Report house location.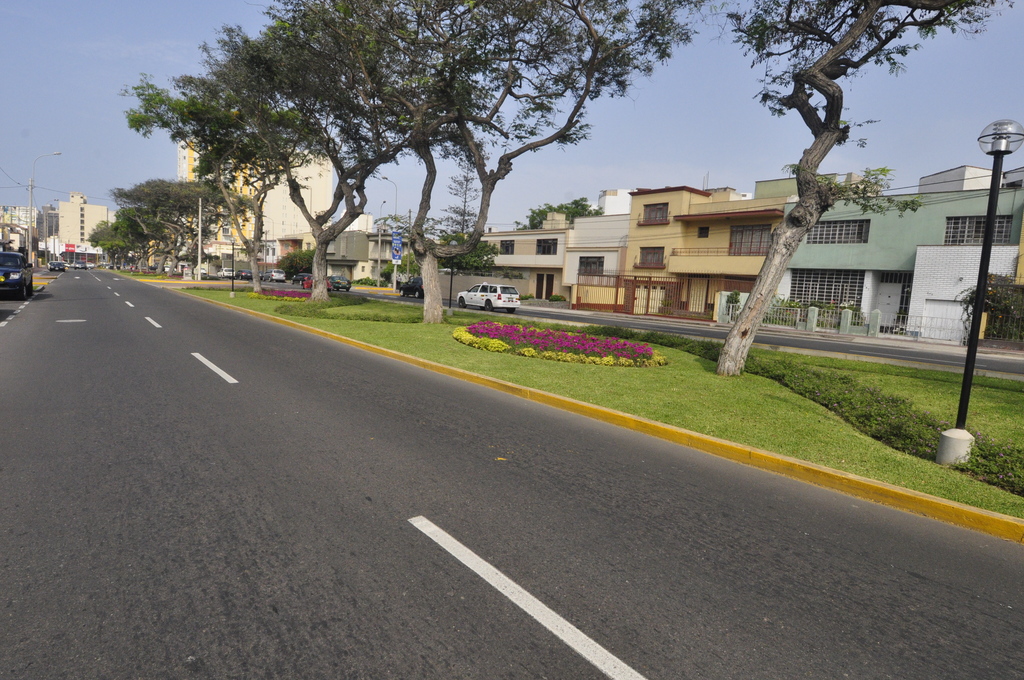
Report: 39,193,115,254.
